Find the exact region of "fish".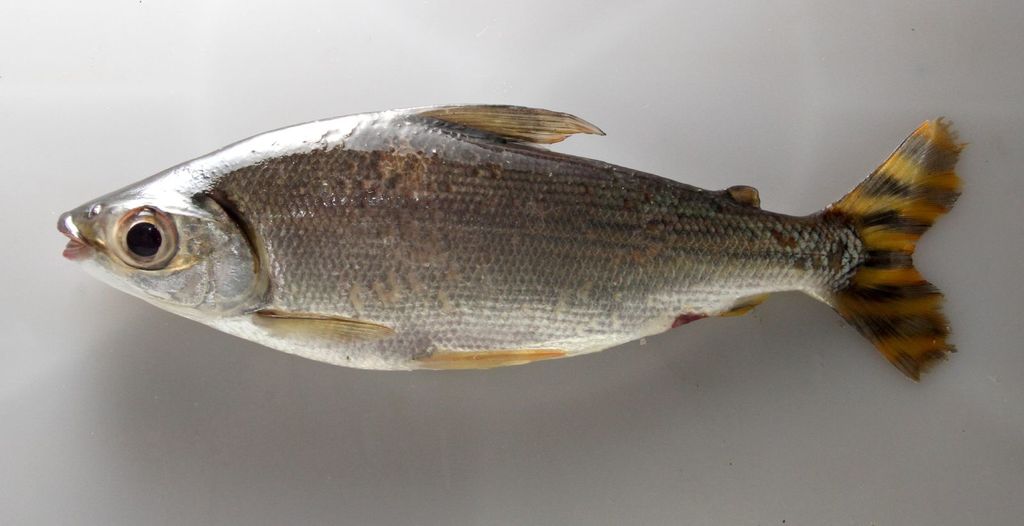
Exact region: {"x1": 53, "y1": 102, "x2": 968, "y2": 380}.
